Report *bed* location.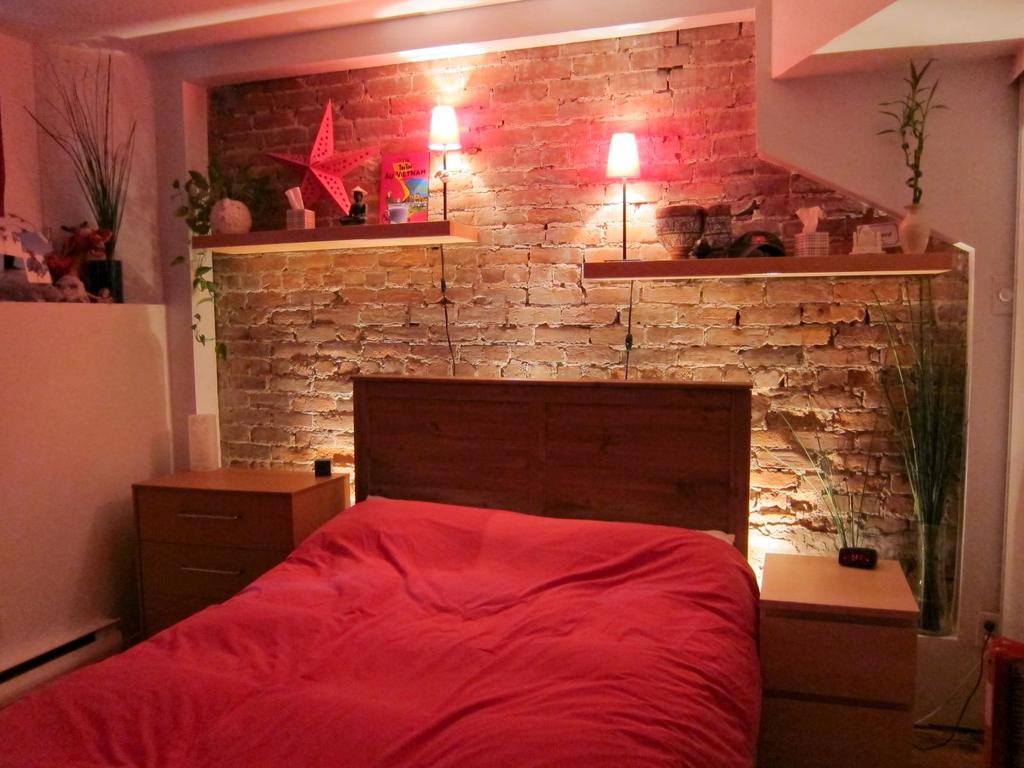
Report: BBox(48, 392, 799, 758).
